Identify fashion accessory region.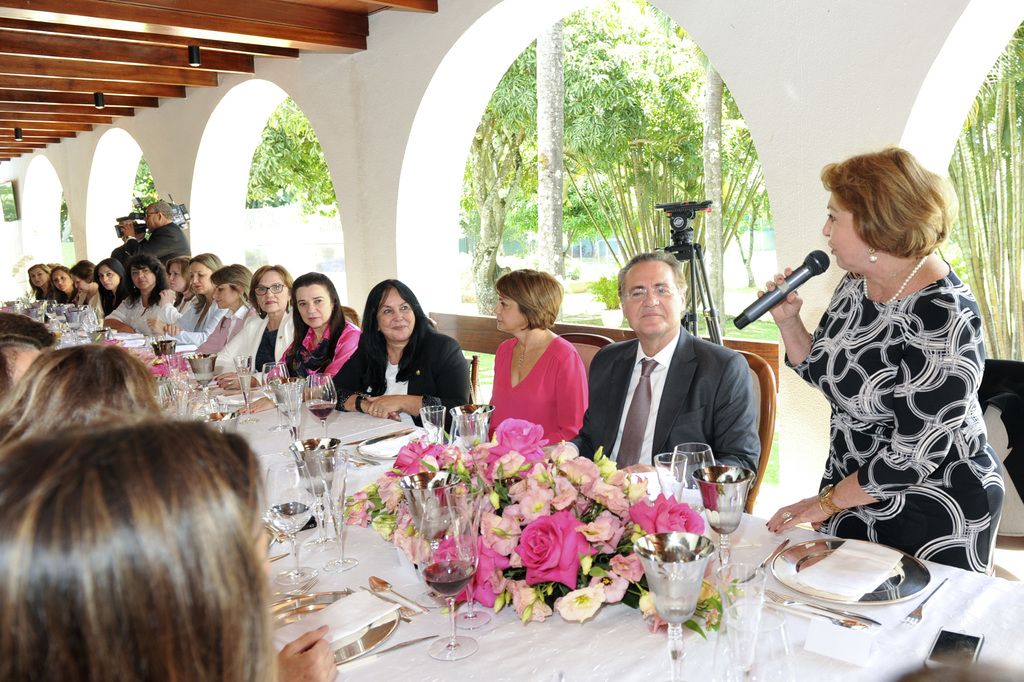
Region: l=781, t=512, r=791, b=517.
